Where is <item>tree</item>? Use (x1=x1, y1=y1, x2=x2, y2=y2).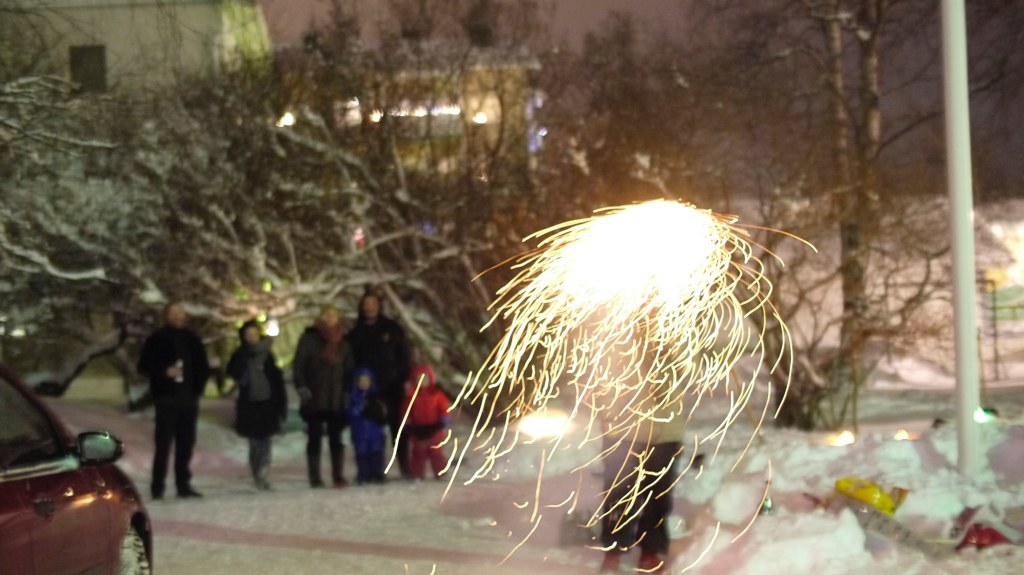
(x1=0, y1=0, x2=503, y2=444).
